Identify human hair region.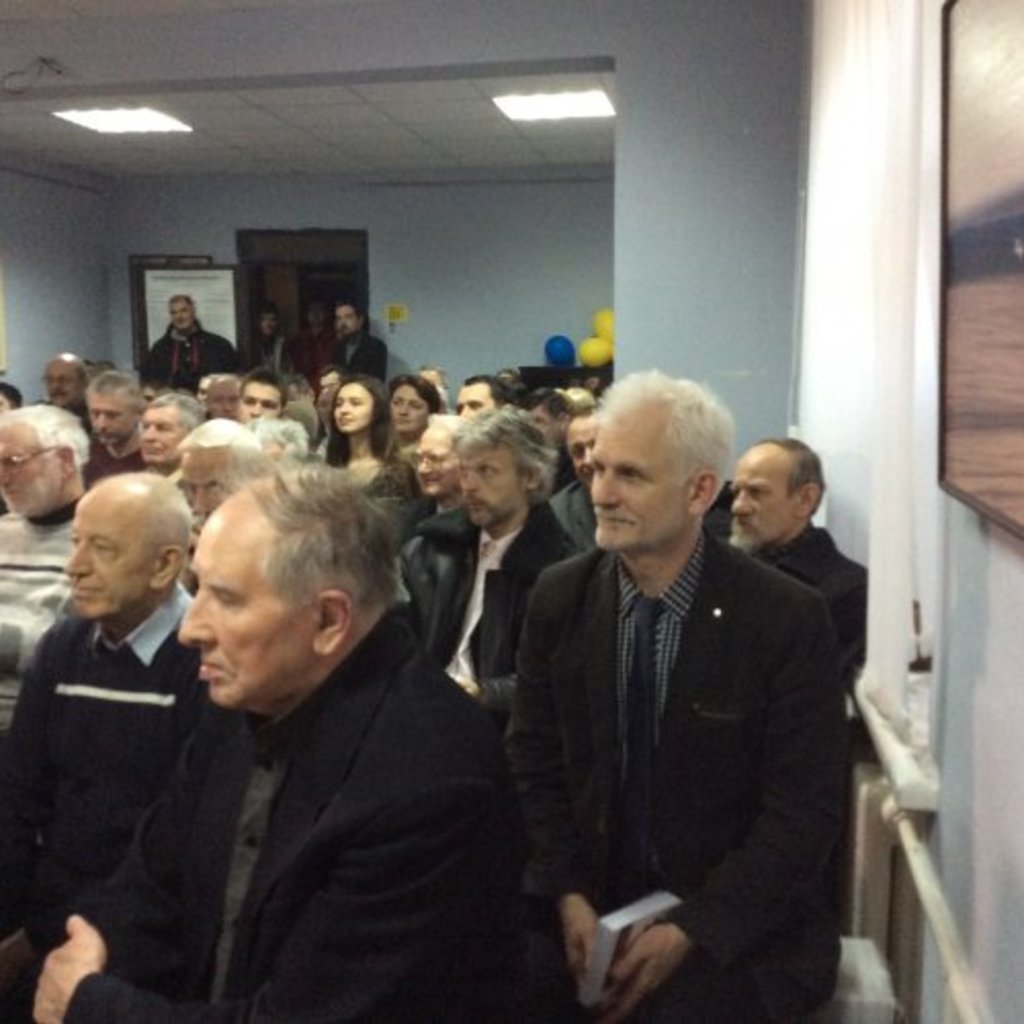
Region: bbox=[0, 381, 82, 578].
